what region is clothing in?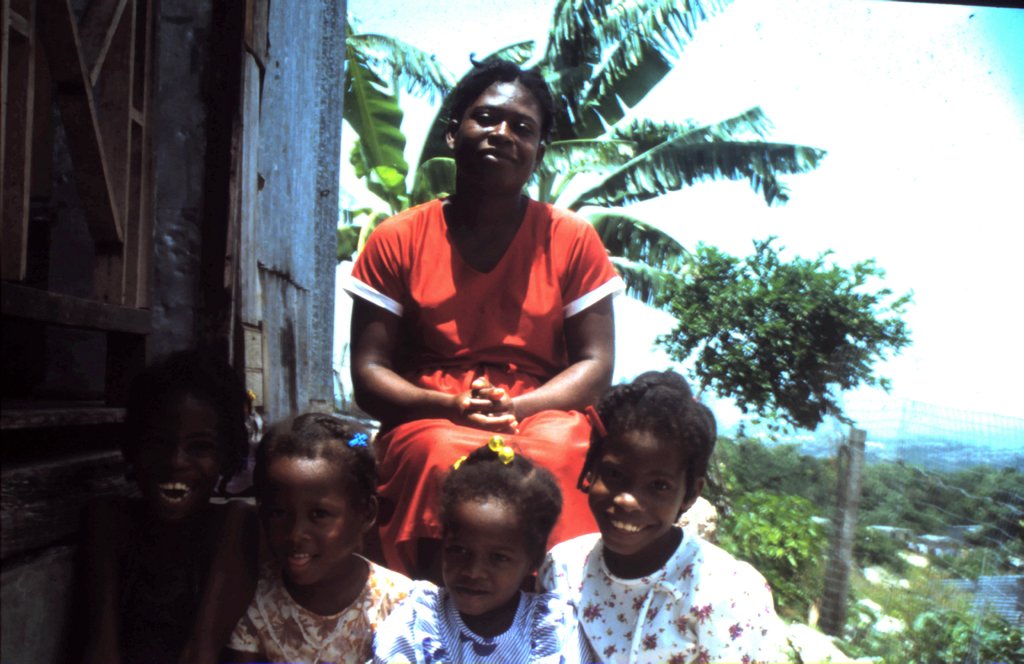
<box>357,174,600,572</box>.
